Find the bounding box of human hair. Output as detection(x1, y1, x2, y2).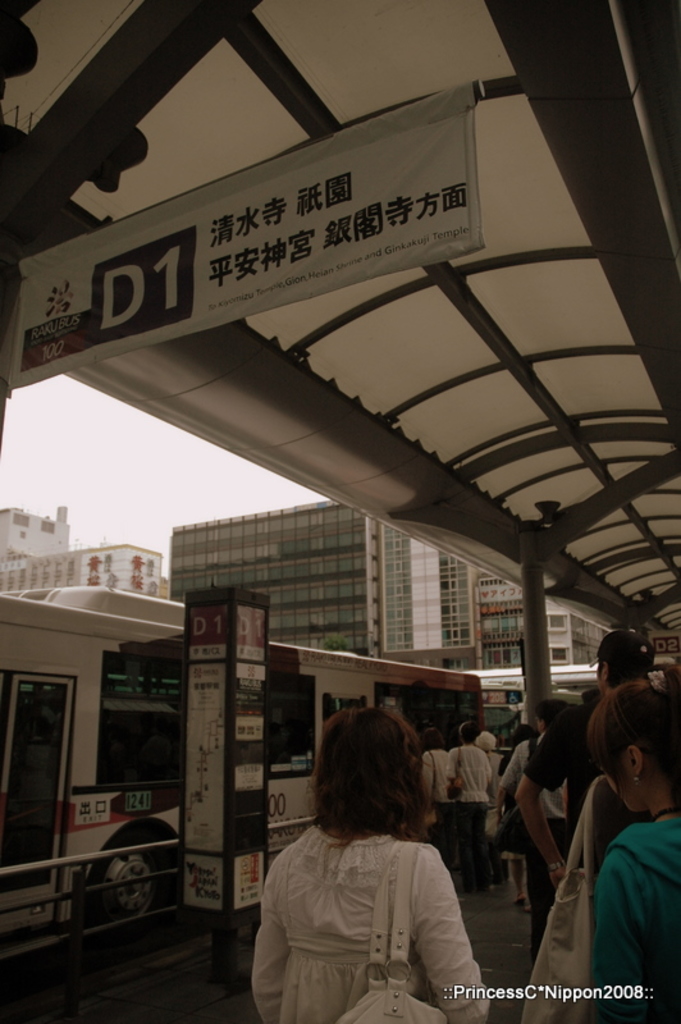
detection(604, 658, 653, 691).
